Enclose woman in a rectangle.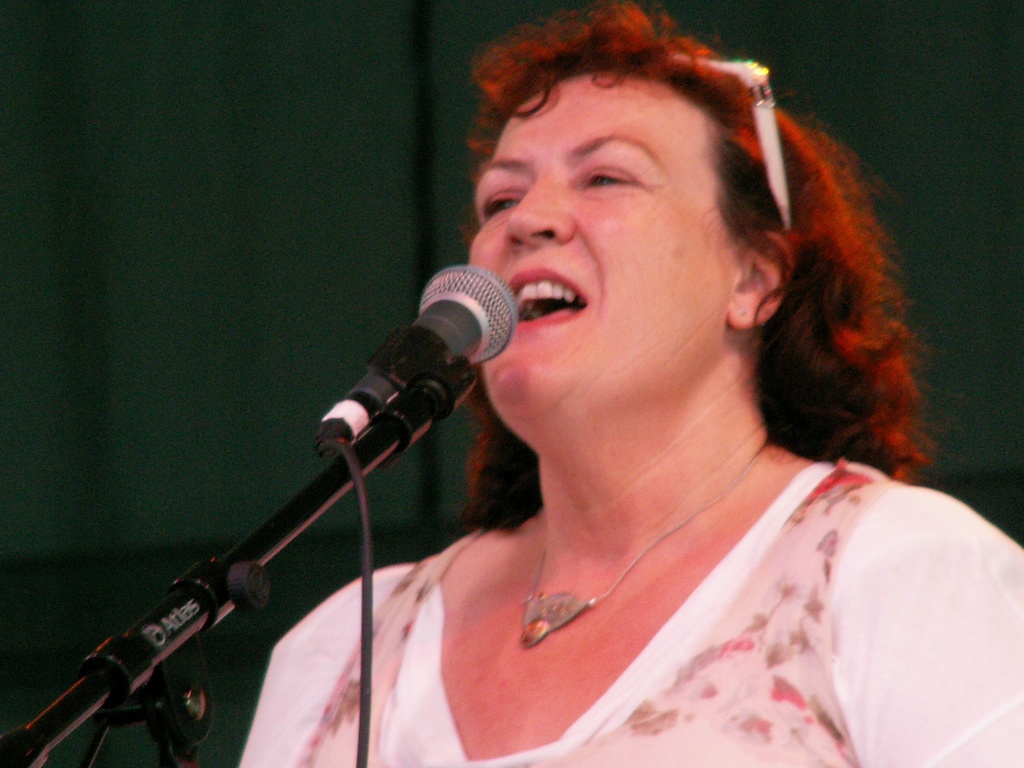
148 63 1000 767.
